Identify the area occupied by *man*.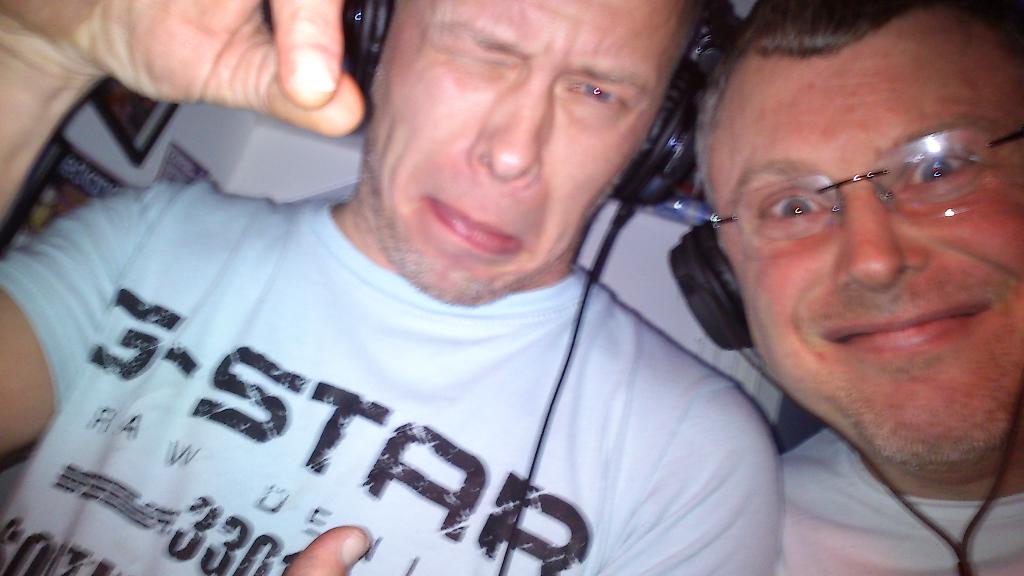
Area: 0, 0, 787, 575.
